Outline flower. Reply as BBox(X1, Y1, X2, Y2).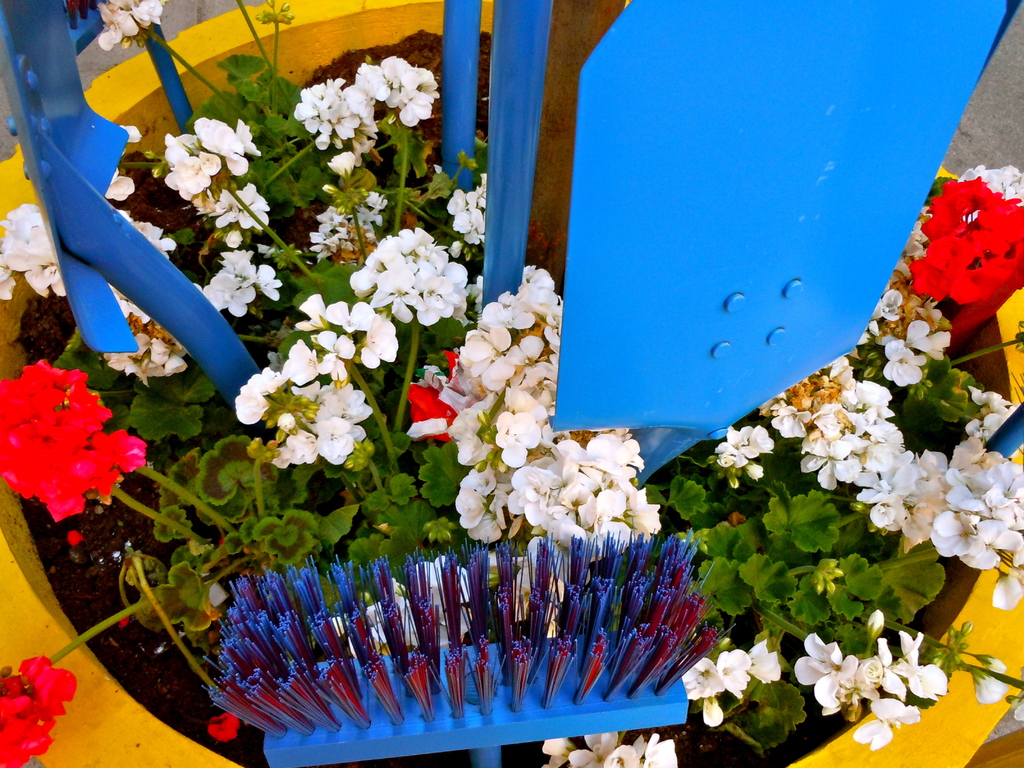
BBox(447, 170, 492, 248).
